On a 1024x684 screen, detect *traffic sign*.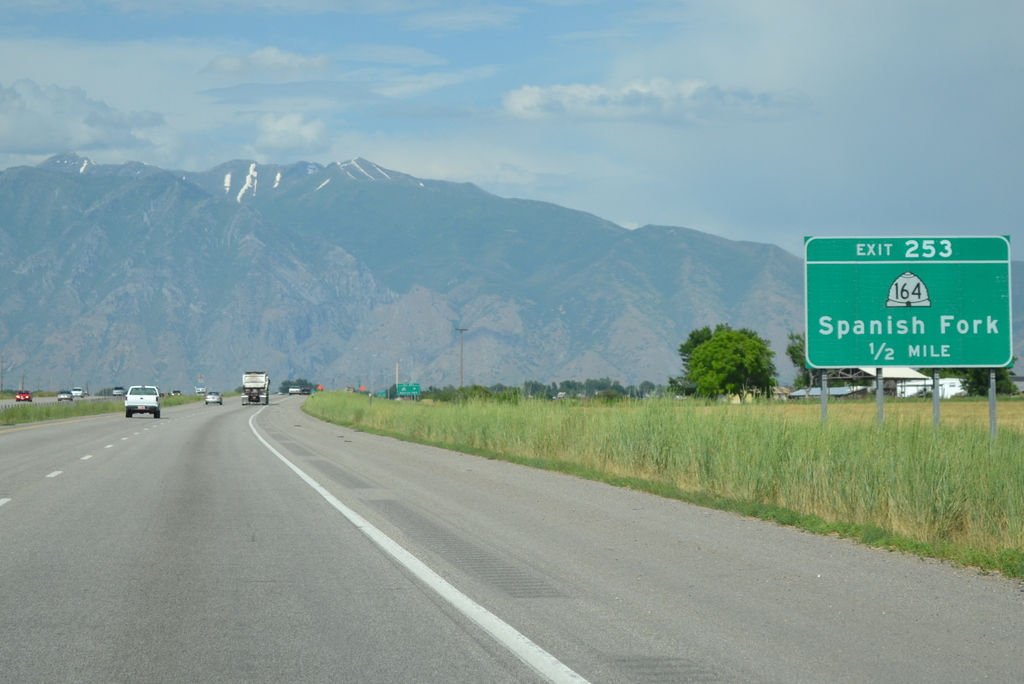
796/233/1010/370.
